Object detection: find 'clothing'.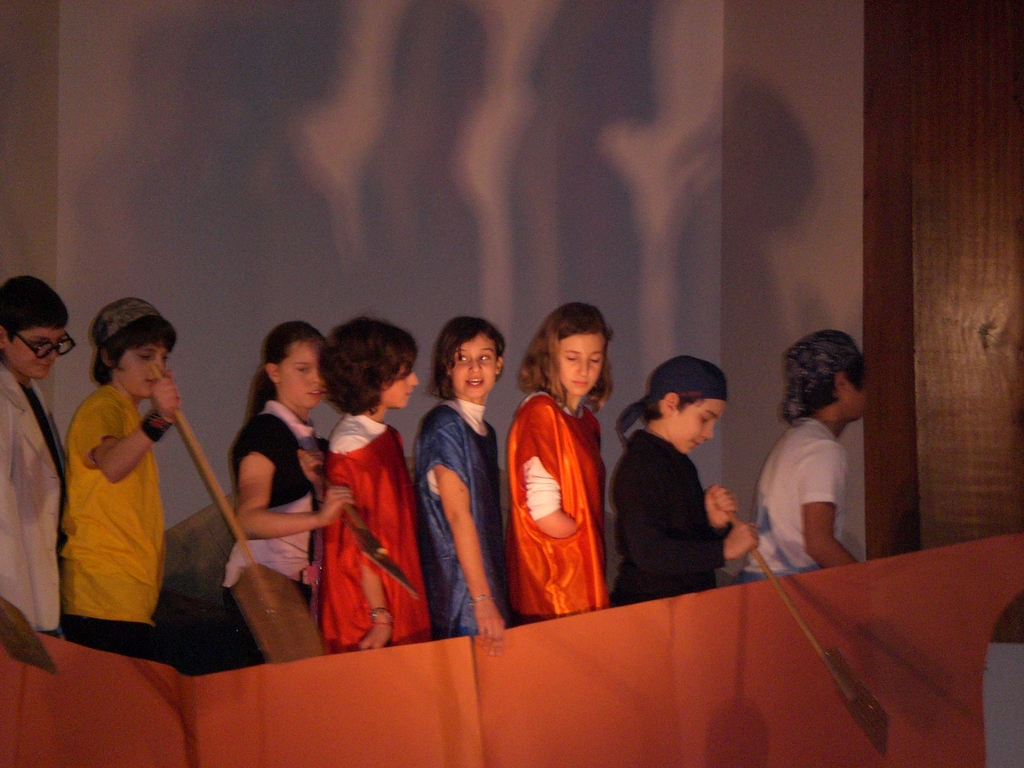
x1=307, y1=422, x2=434, y2=644.
